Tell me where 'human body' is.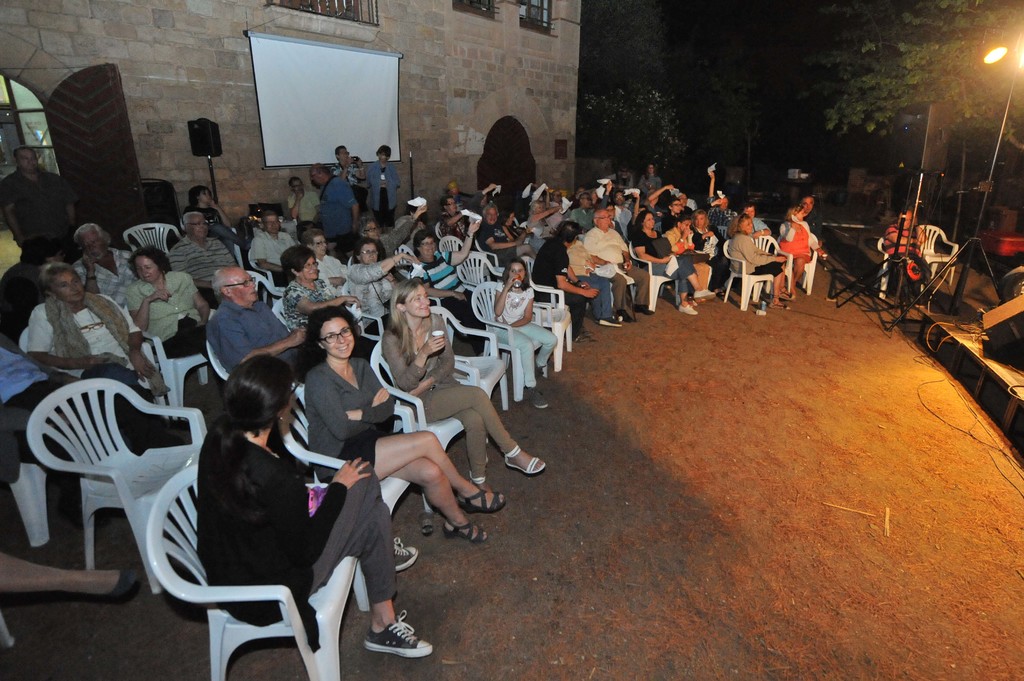
'human body' is at (200,415,441,657).
